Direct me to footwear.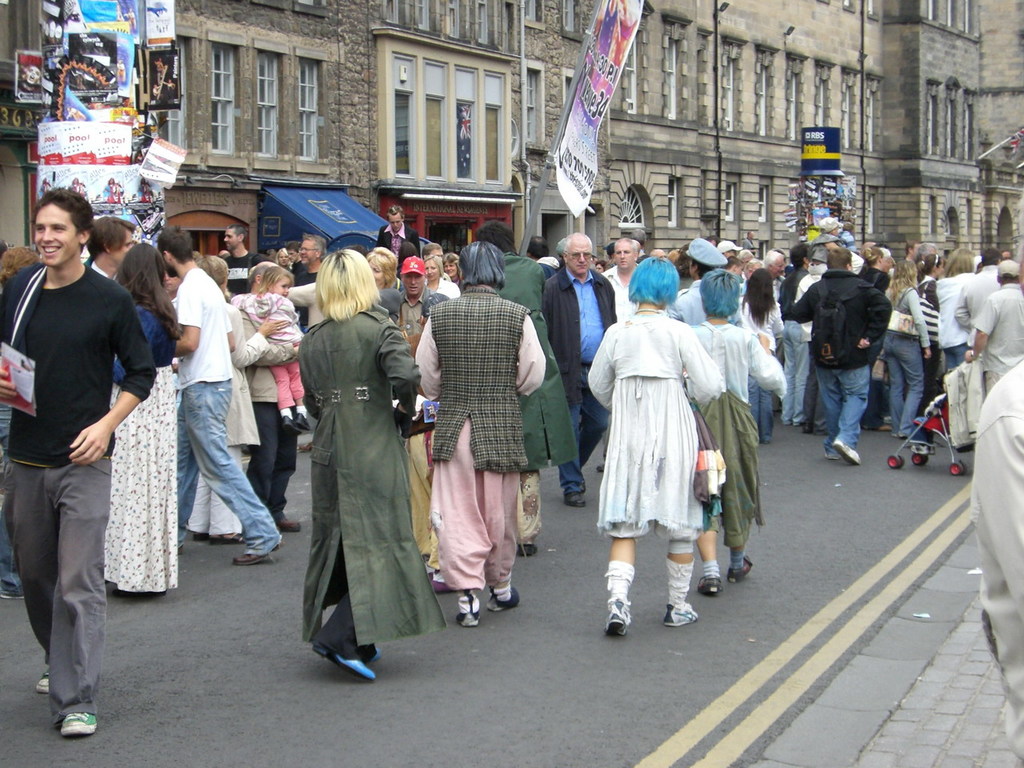
Direction: Rect(273, 514, 297, 530).
